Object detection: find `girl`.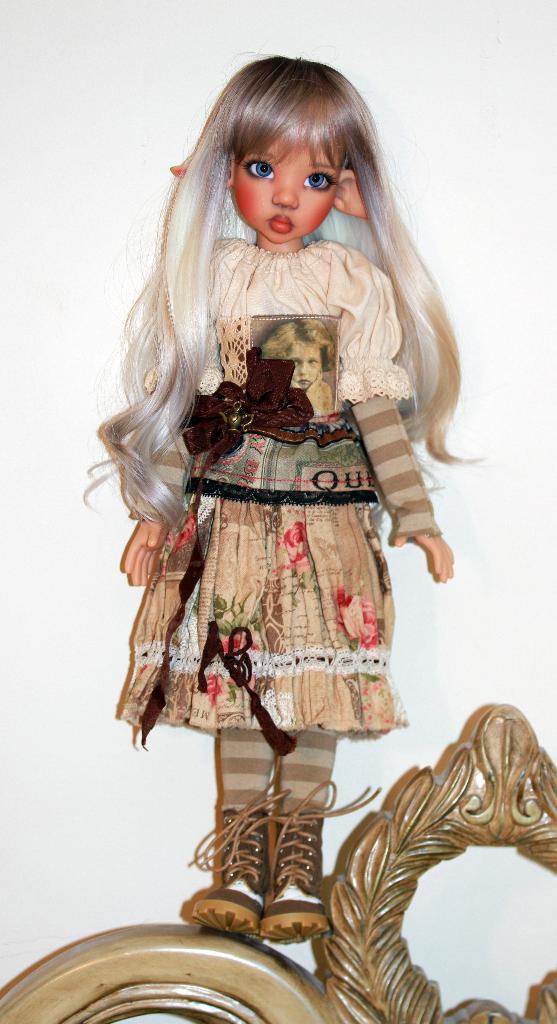
pyautogui.locateOnScreen(79, 55, 490, 946).
